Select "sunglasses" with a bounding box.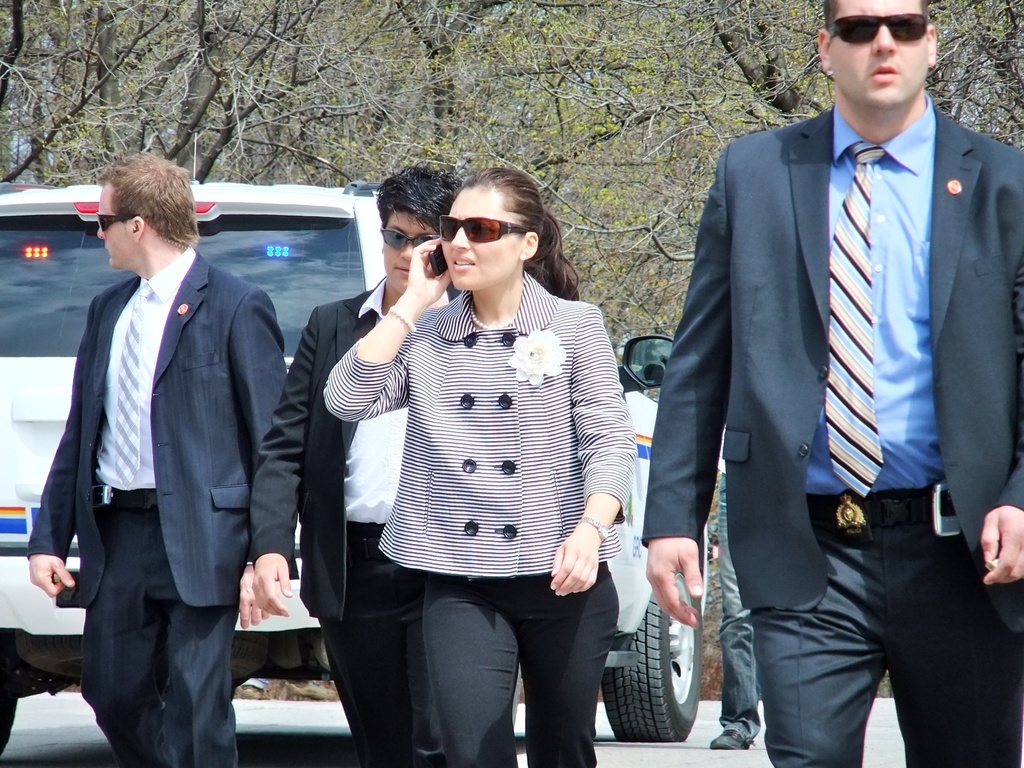
select_region(823, 10, 928, 46).
